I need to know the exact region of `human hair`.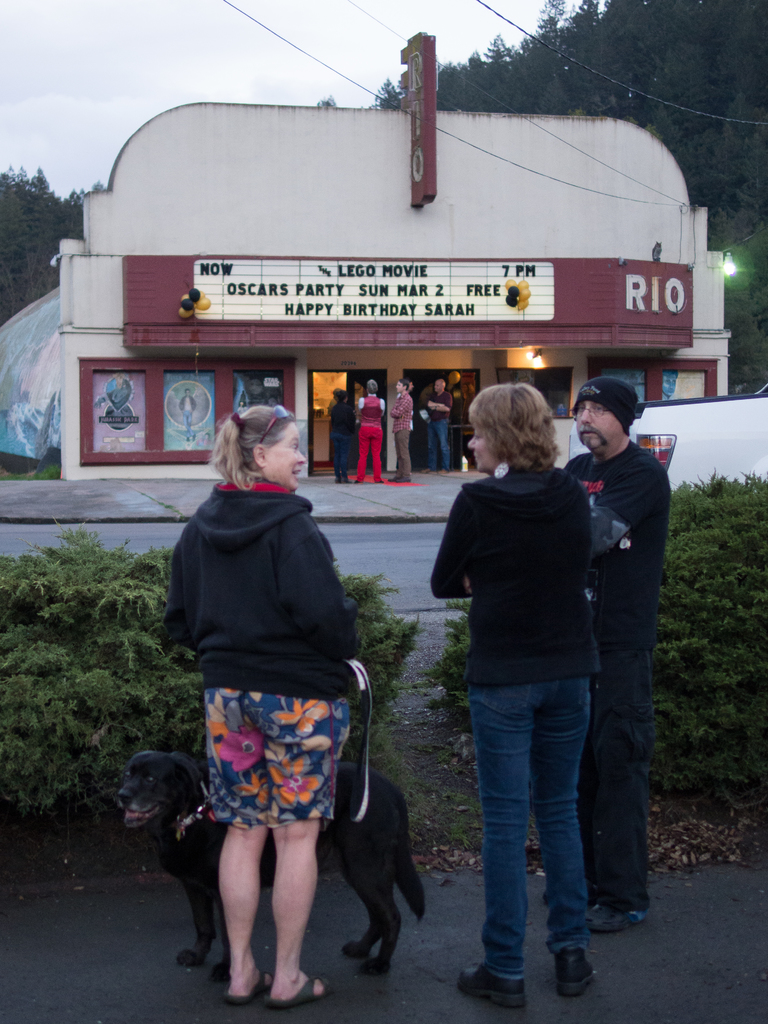
Region: [x1=366, y1=379, x2=379, y2=393].
